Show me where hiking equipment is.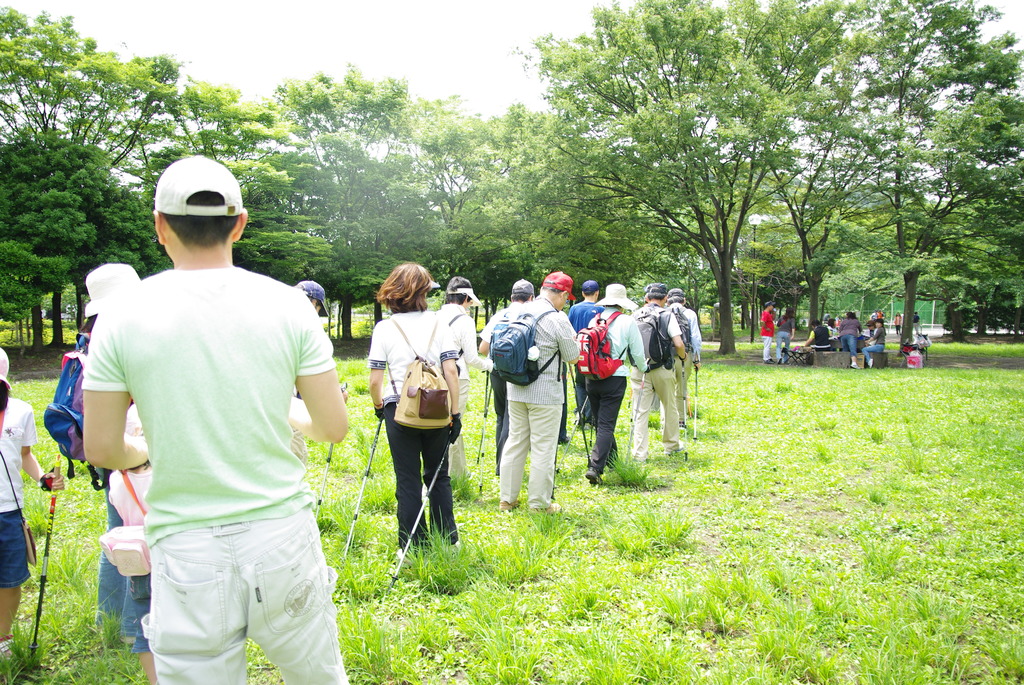
hiking equipment is at (x1=382, y1=311, x2=453, y2=432).
